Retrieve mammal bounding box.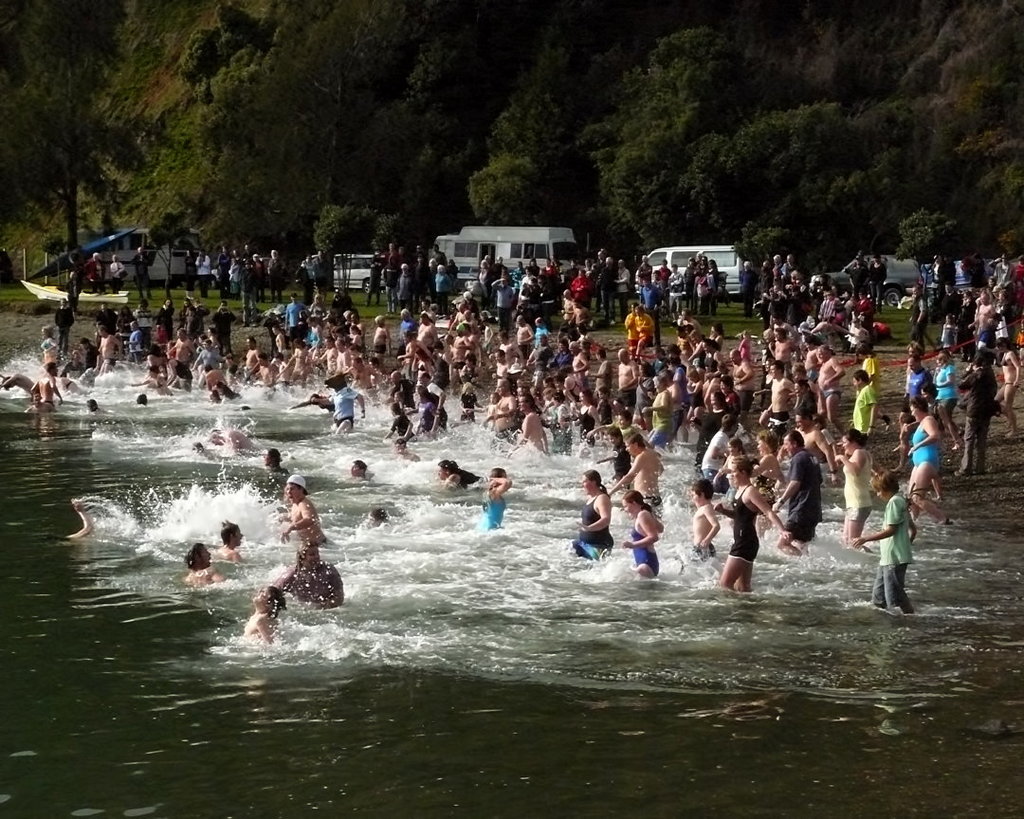
Bounding box: x1=753 y1=430 x2=780 y2=507.
